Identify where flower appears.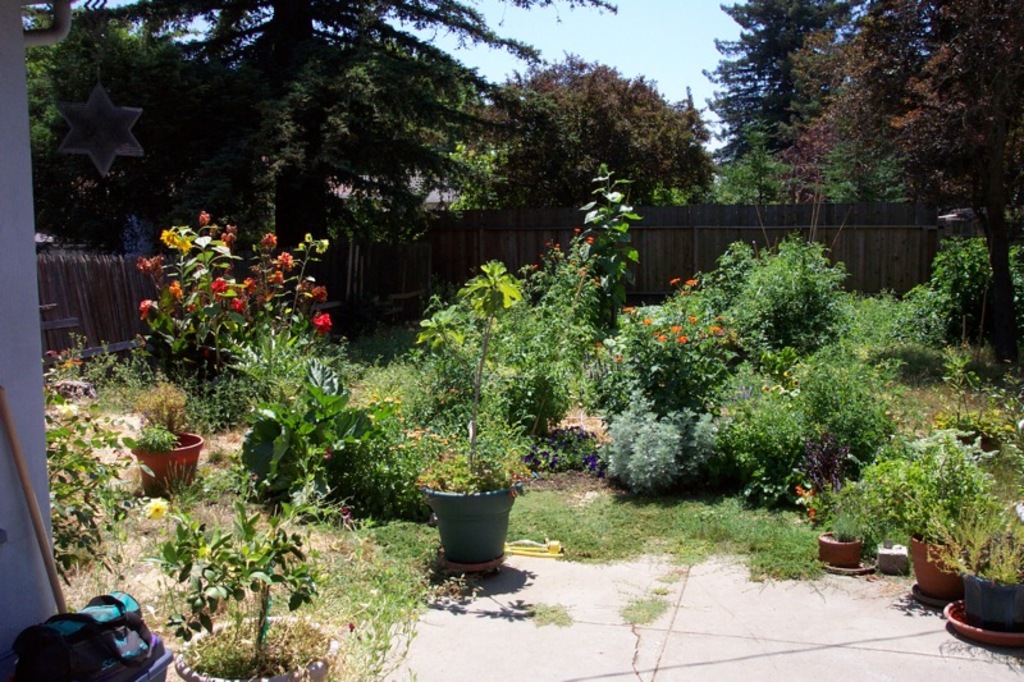
Appears at region(241, 274, 257, 294).
